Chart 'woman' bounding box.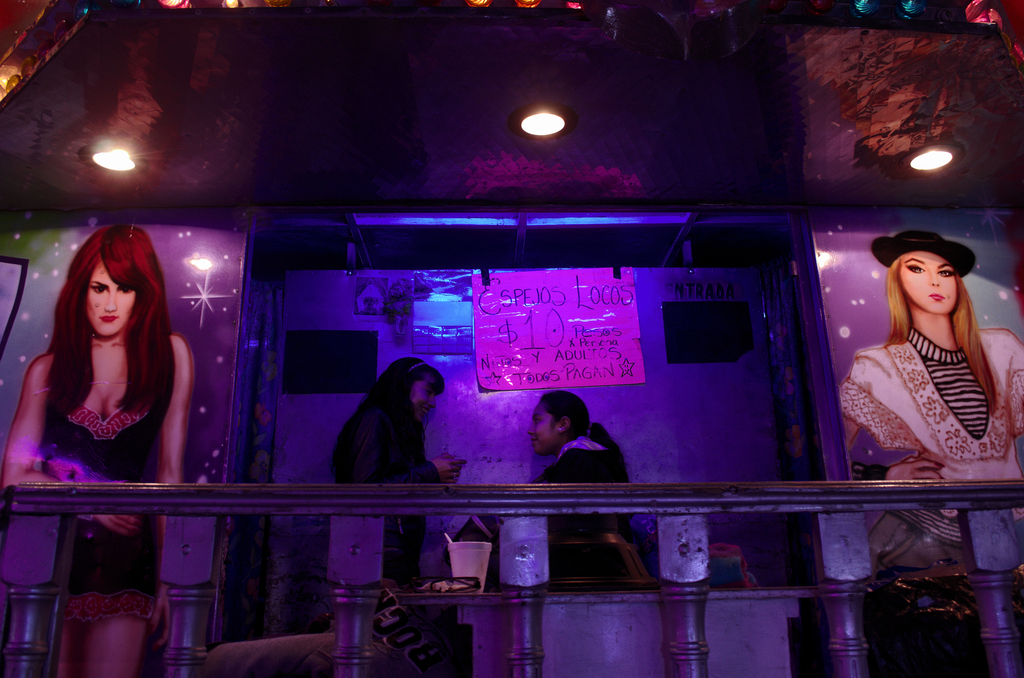
Charted: pyautogui.locateOnScreen(841, 233, 1023, 585).
